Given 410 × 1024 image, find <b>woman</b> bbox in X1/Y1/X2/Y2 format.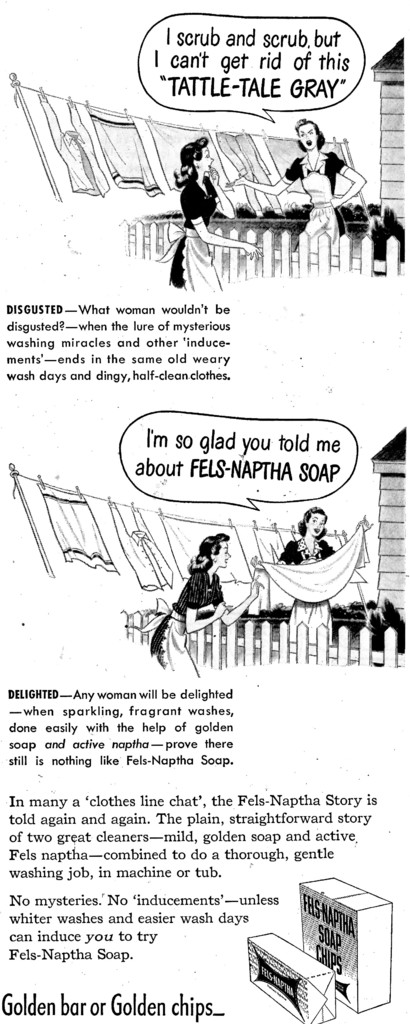
160/118/243/276.
